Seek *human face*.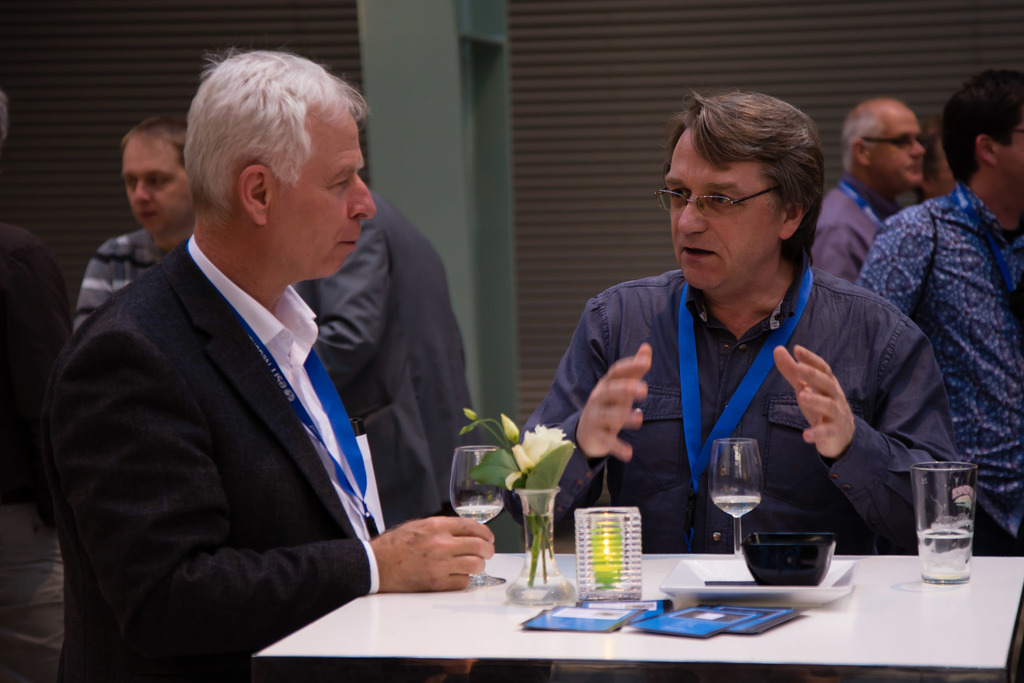
left=669, top=131, right=783, bottom=289.
